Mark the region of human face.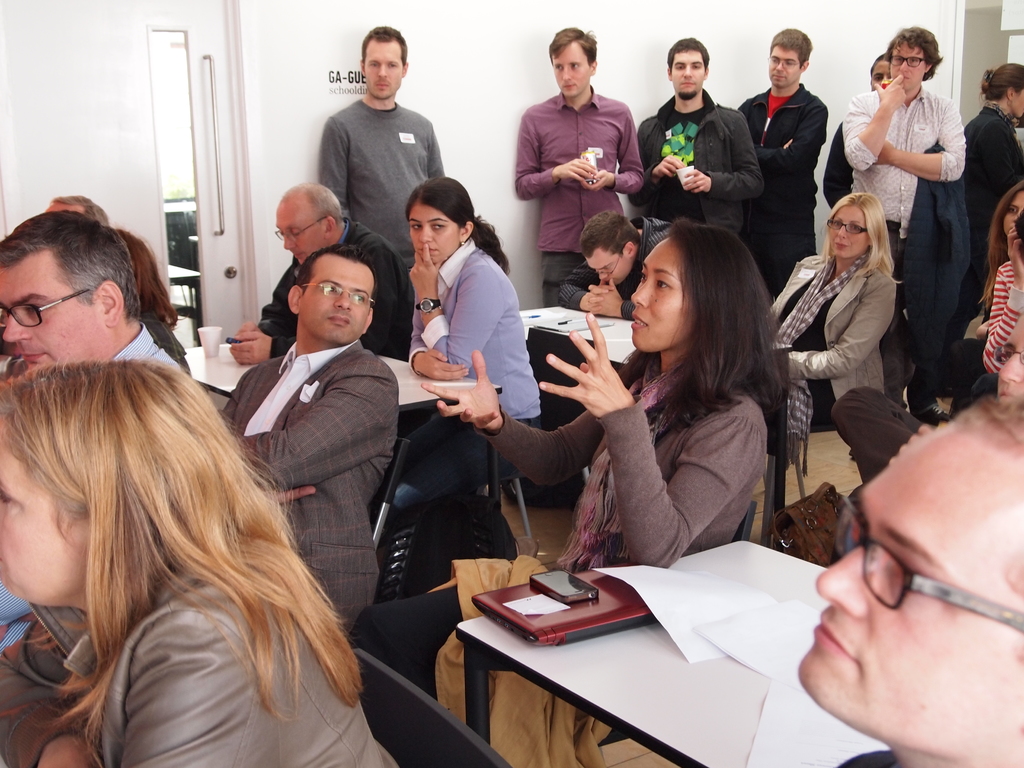
Region: select_region(0, 426, 84, 609).
